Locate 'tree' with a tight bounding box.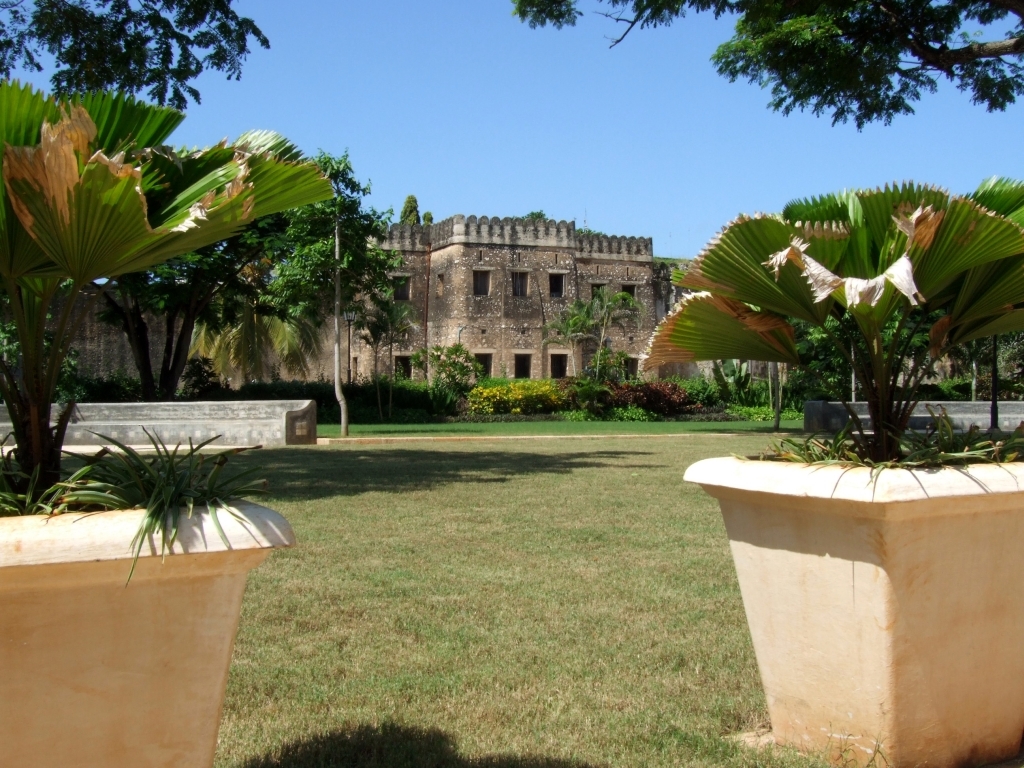
bbox=[499, 0, 1023, 132].
